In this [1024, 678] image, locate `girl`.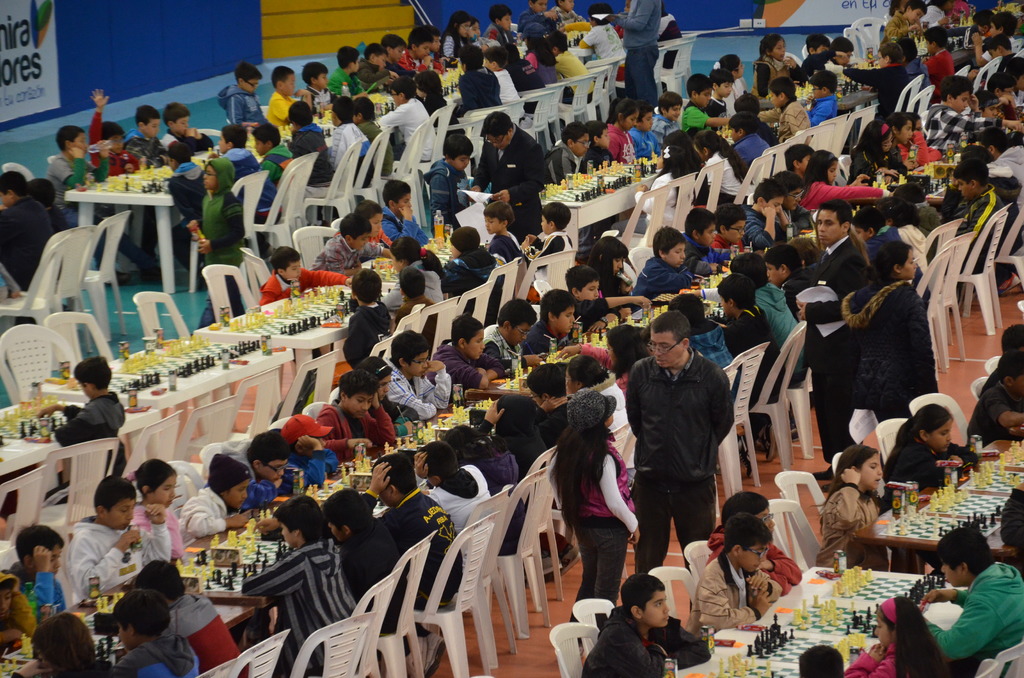
Bounding box: [x1=440, y1=12, x2=470, y2=61].
